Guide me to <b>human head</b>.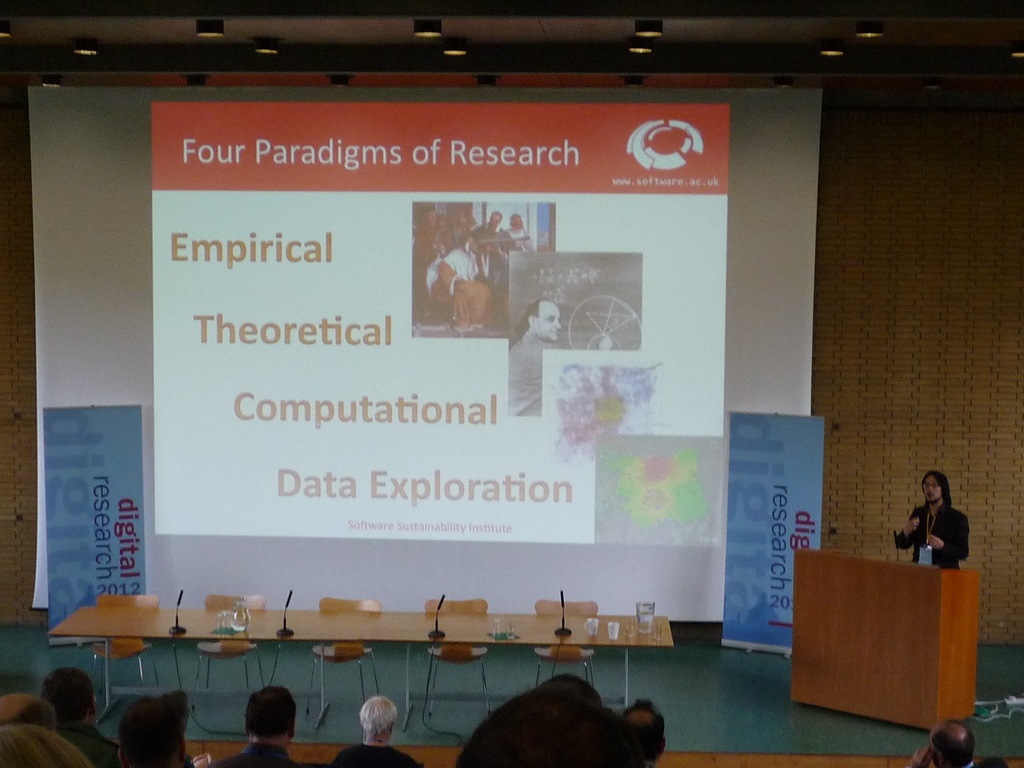
Guidance: pyautogui.locateOnScreen(358, 696, 399, 737).
